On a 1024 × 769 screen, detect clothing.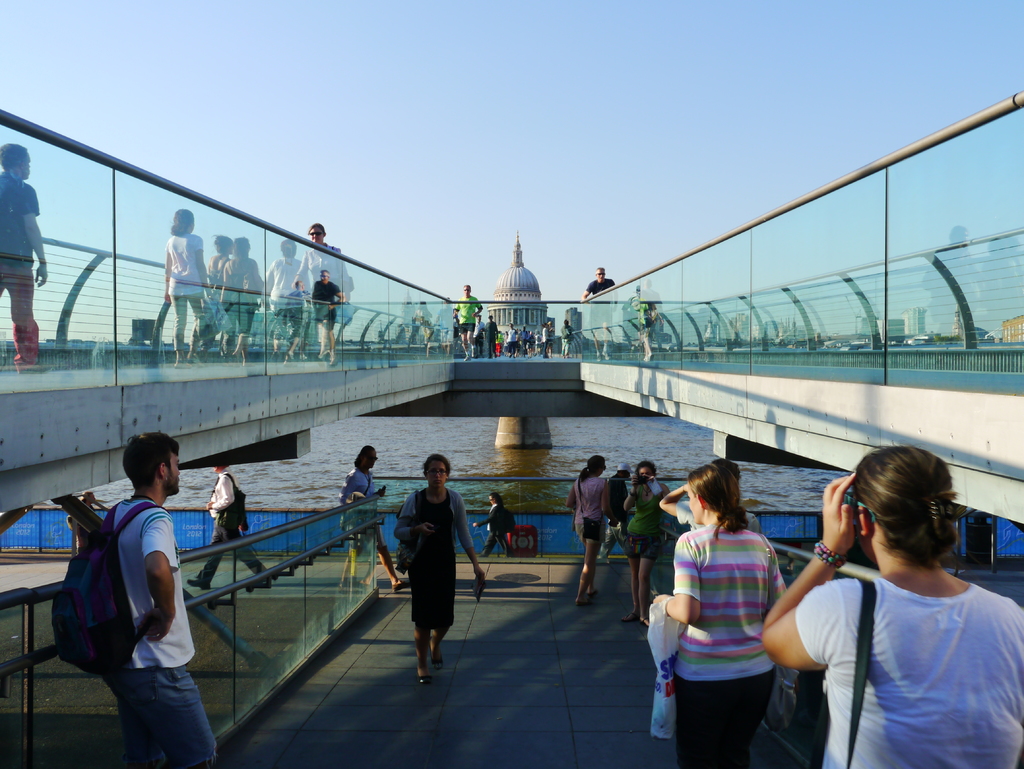
(left=0, top=169, right=39, bottom=365).
